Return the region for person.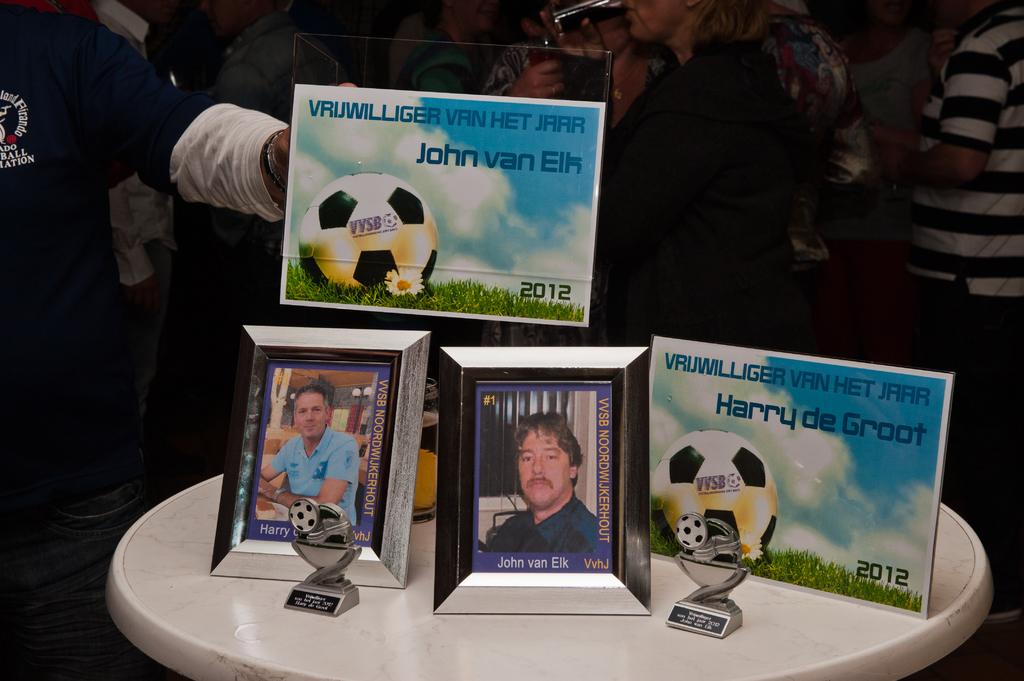
[left=490, top=403, right=602, bottom=556].
